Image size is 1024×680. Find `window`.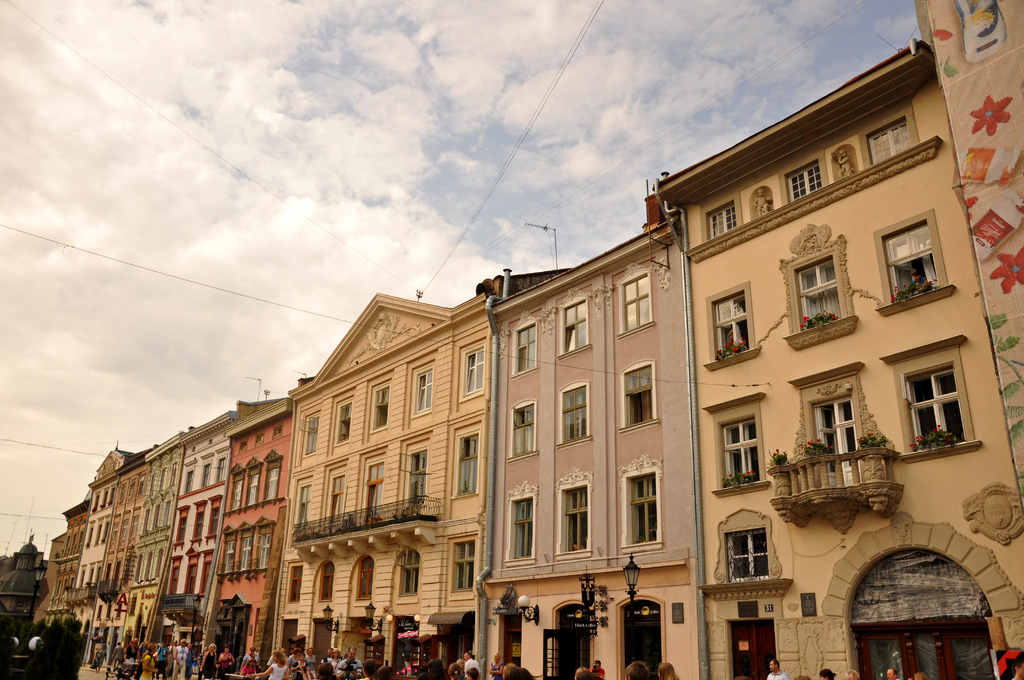
333 400 350 447.
